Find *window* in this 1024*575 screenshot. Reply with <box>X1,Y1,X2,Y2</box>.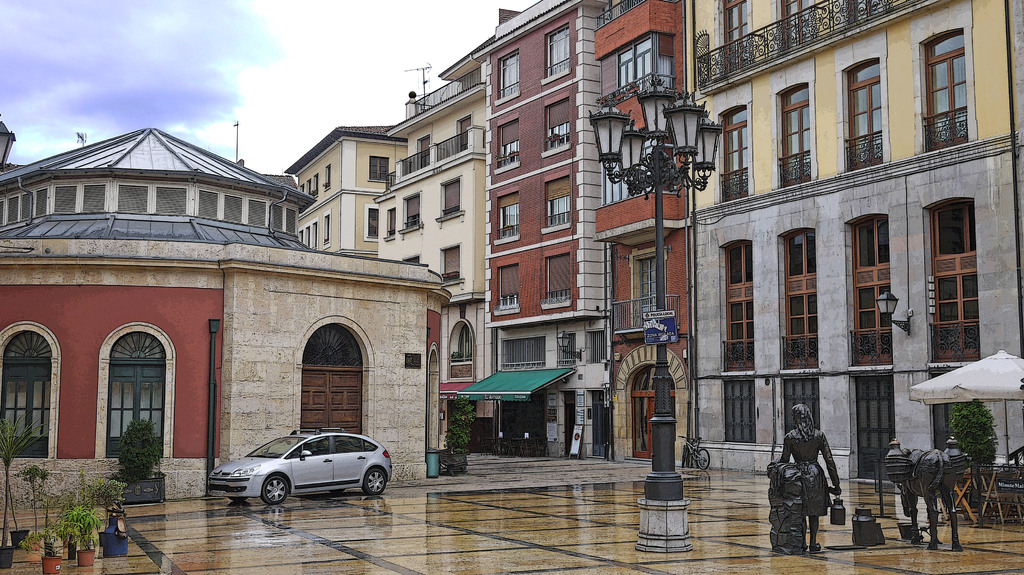
<box>447,325,471,360</box>.
